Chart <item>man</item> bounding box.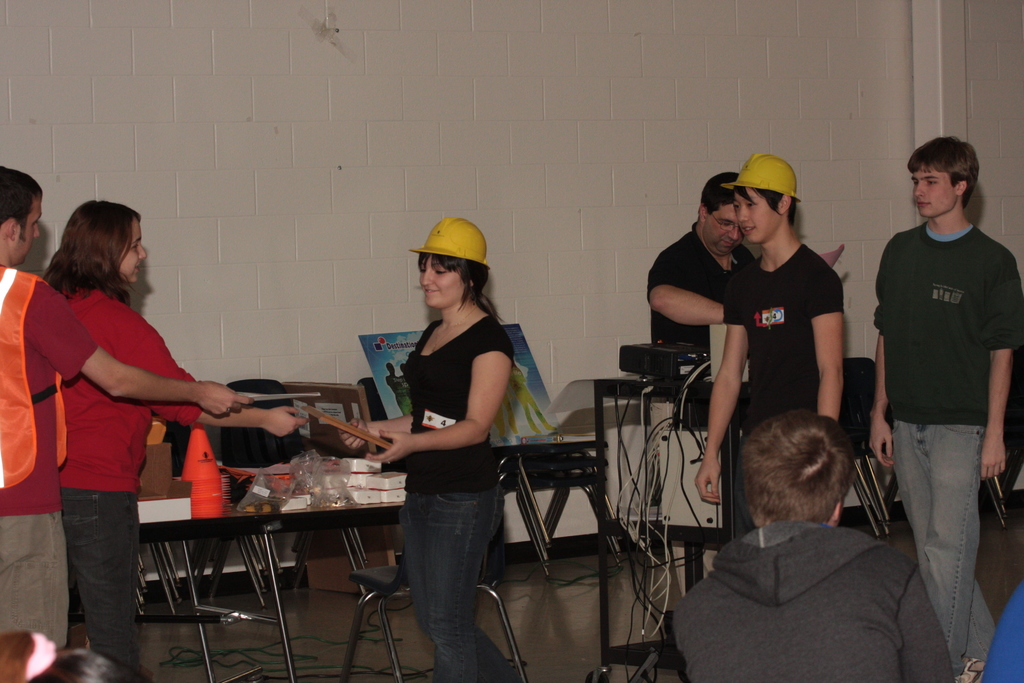
Charted: pyautogui.locateOnScreen(0, 165, 252, 647).
